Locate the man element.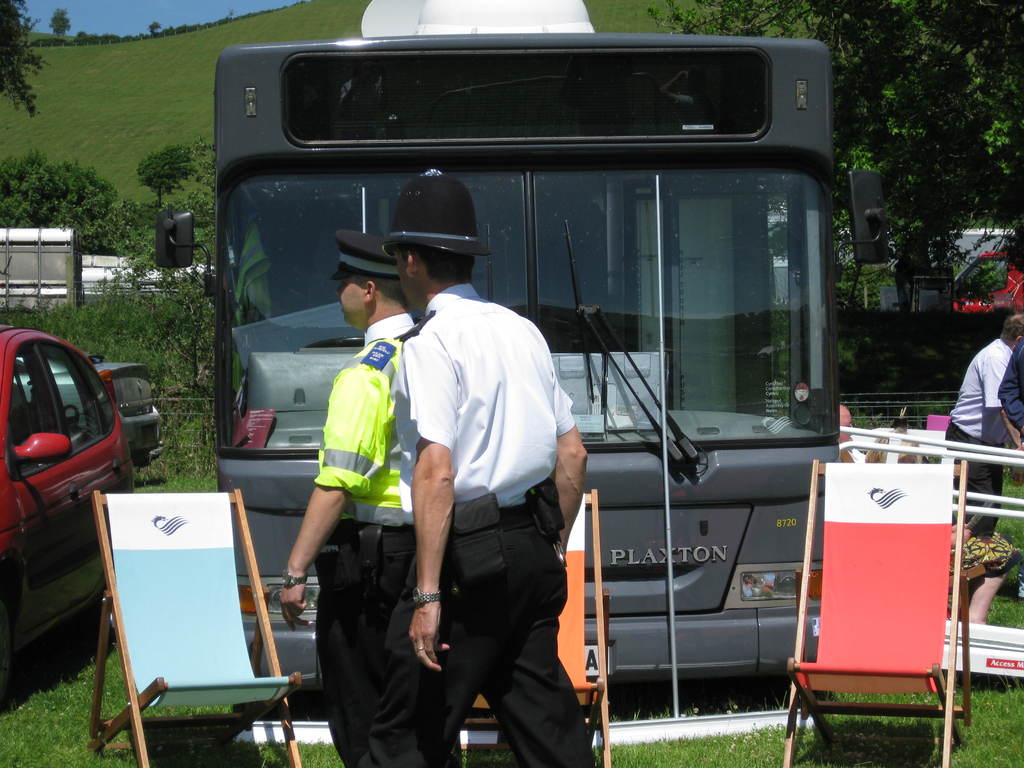
Element bbox: left=277, top=232, right=415, bottom=767.
